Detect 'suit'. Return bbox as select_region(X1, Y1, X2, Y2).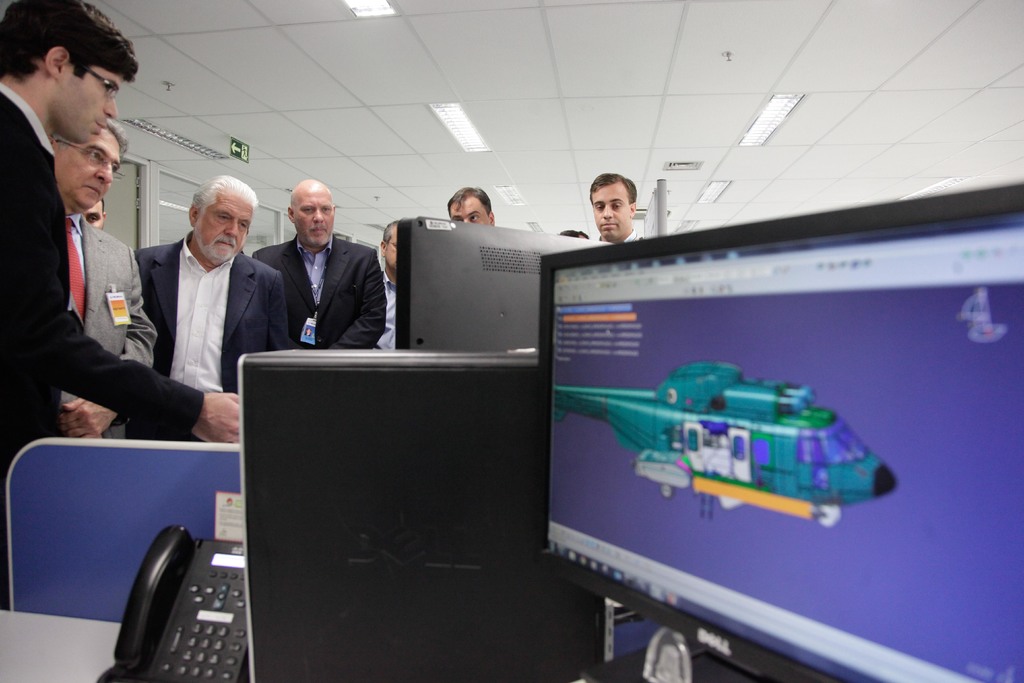
select_region(250, 204, 388, 364).
